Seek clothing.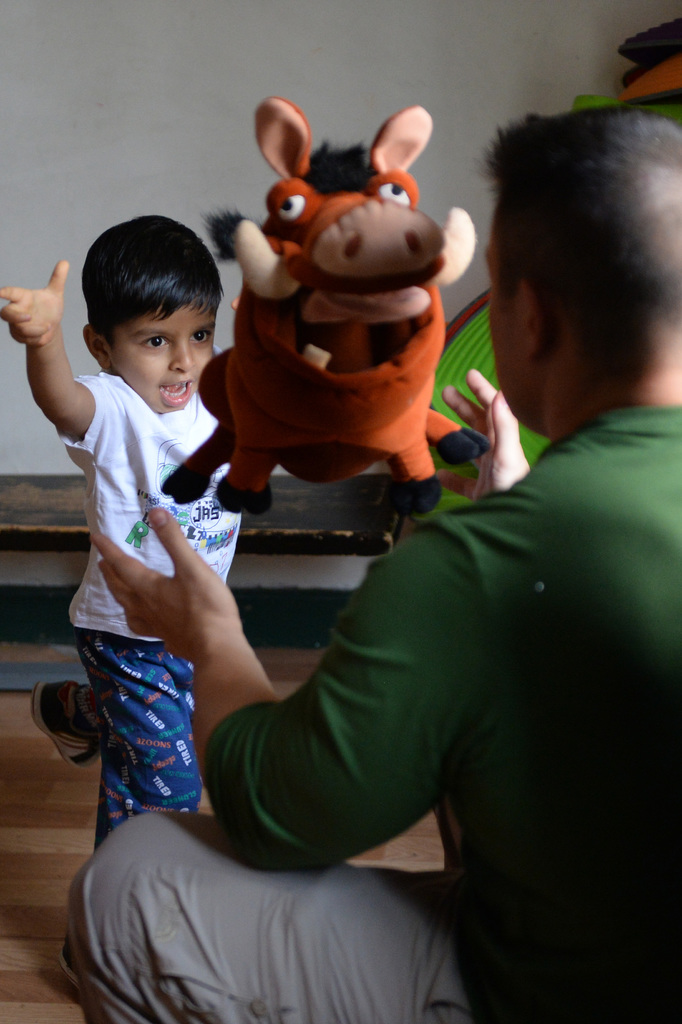
[x1=57, y1=376, x2=244, y2=856].
